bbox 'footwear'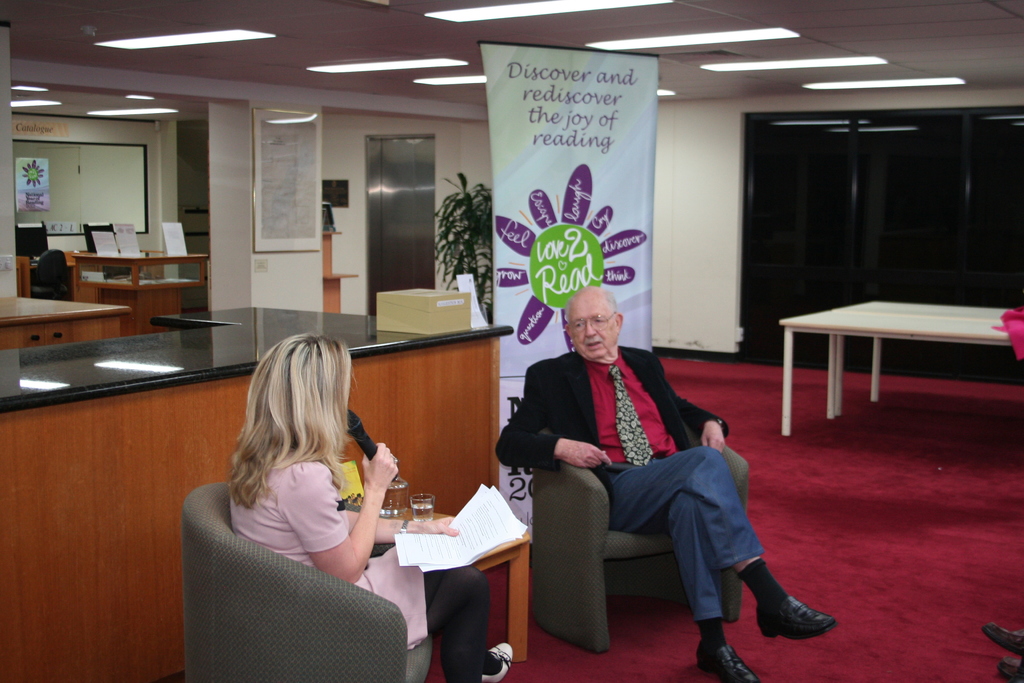
l=694, t=640, r=760, b=682
